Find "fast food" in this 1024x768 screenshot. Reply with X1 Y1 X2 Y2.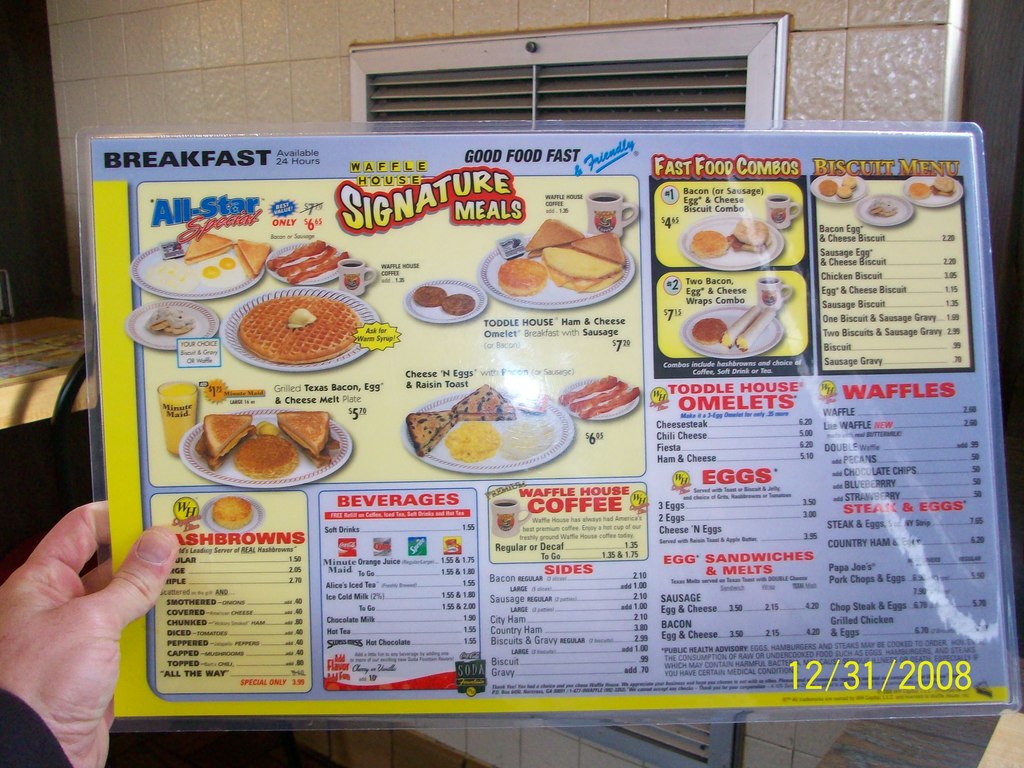
499 218 628 297.
